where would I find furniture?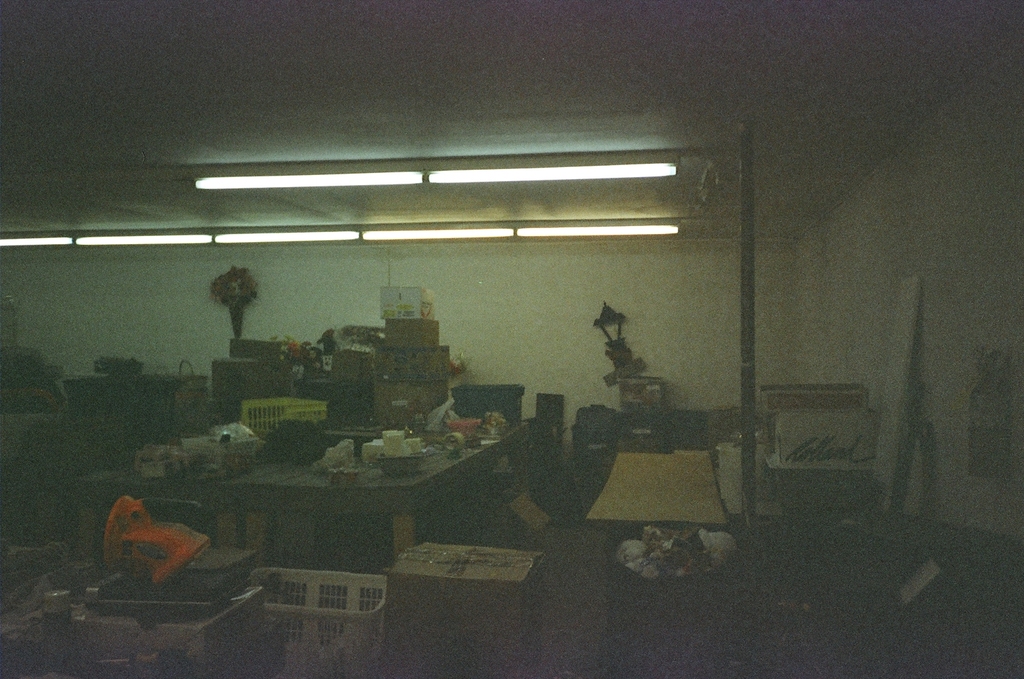
At [left=229, top=425, right=528, bottom=564].
